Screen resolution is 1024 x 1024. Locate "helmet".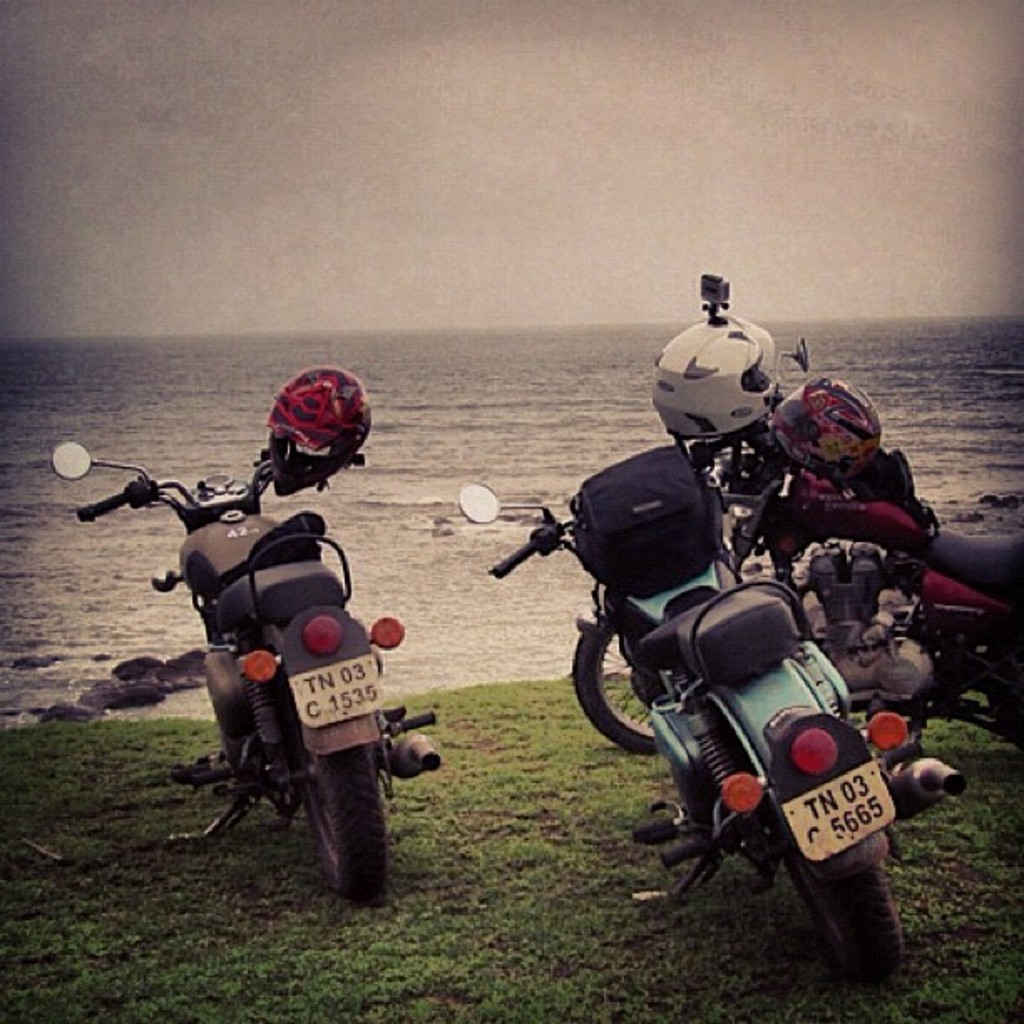
<box>651,315,780,445</box>.
